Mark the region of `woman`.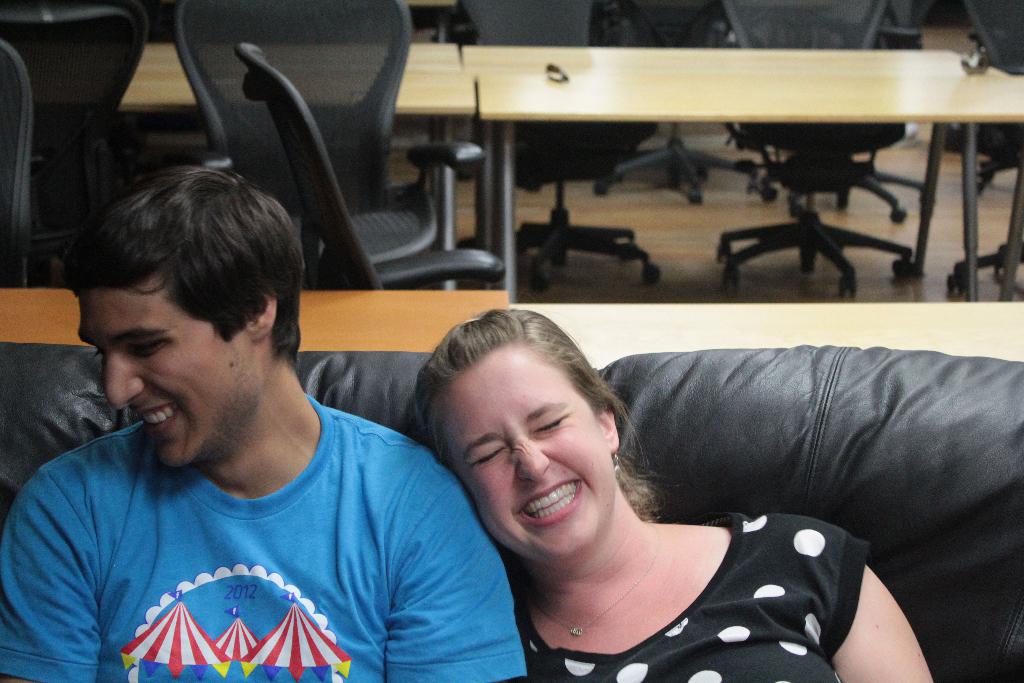
Region: pyautogui.locateOnScreen(412, 293, 942, 682).
